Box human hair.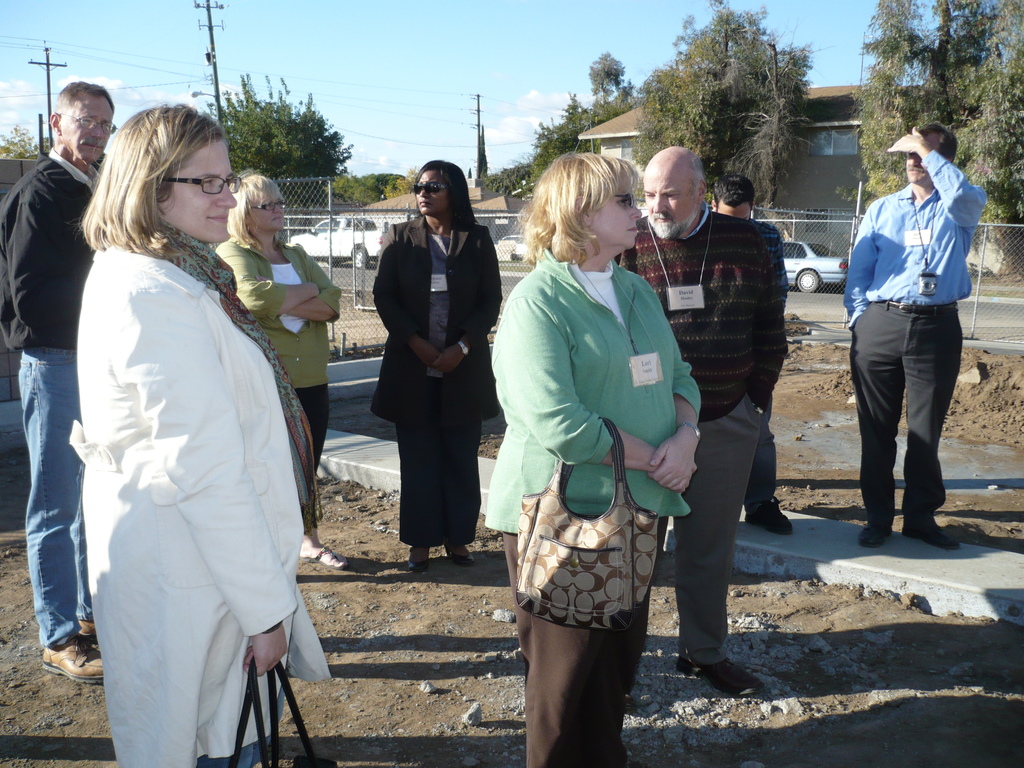
<region>413, 159, 480, 232</region>.
